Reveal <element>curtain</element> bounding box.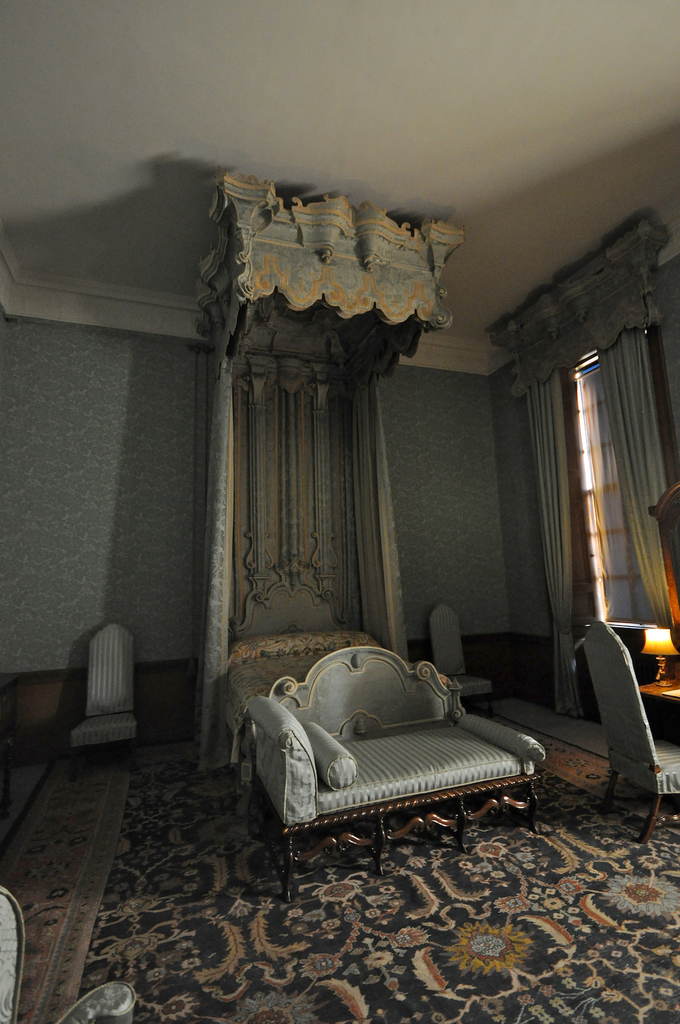
Revealed: (x1=205, y1=282, x2=487, y2=748).
